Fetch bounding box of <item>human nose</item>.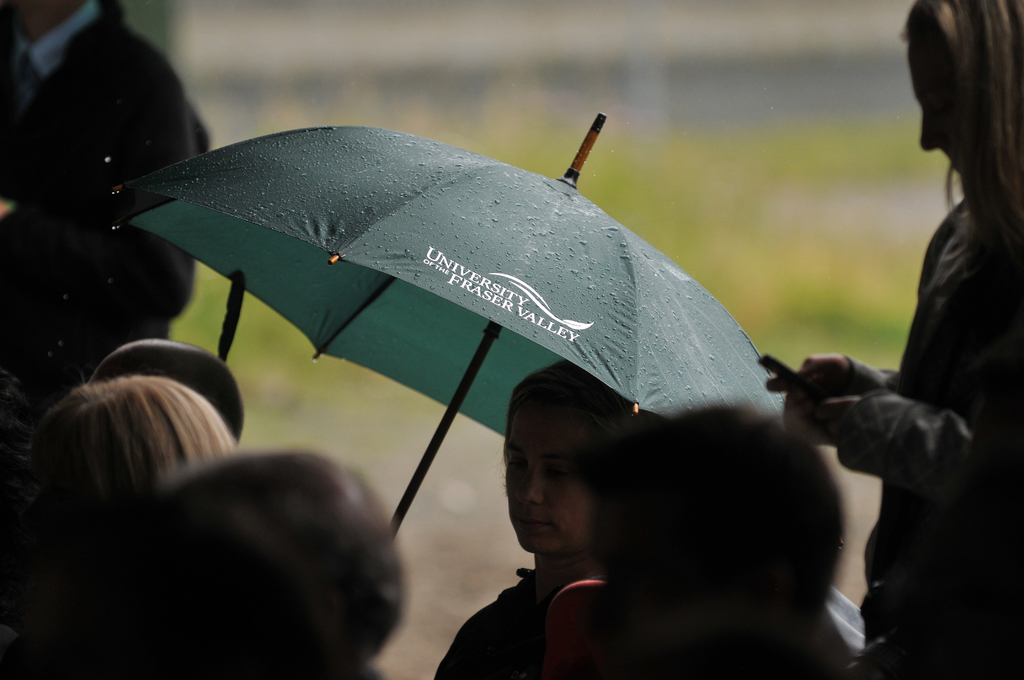
Bbox: (left=920, top=118, right=940, bottom=150).
